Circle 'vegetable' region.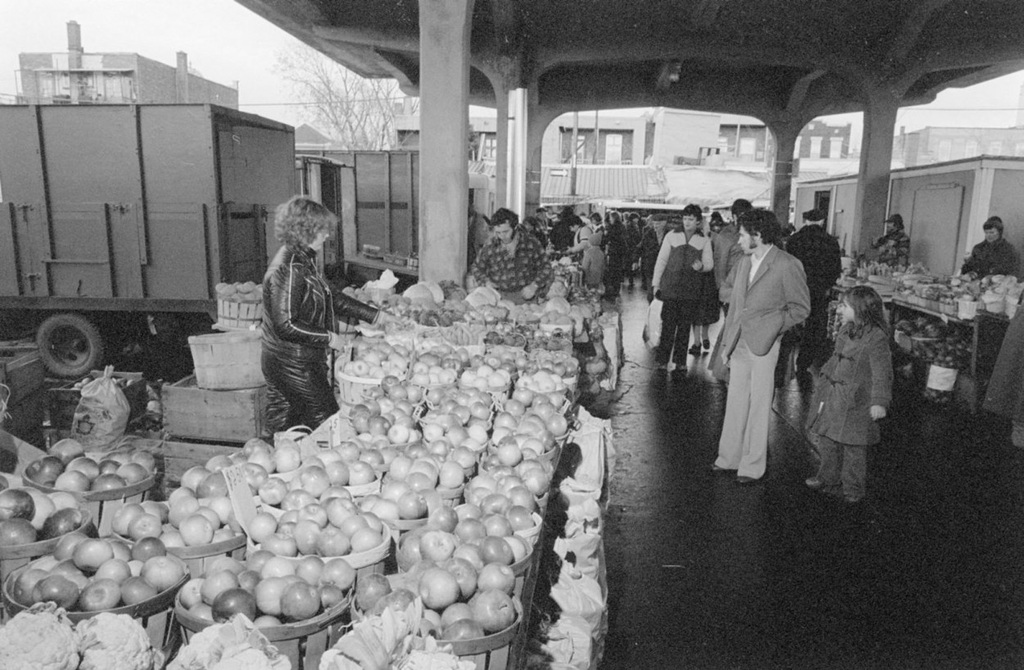
Region: 74,612,152,669.
